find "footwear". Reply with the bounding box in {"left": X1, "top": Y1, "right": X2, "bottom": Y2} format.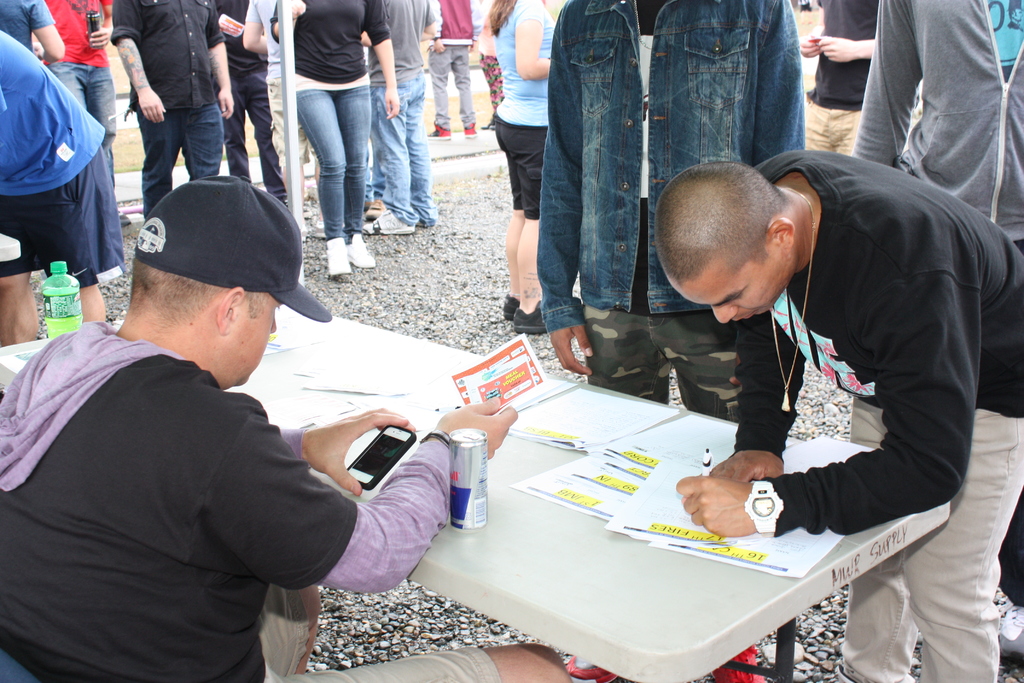
{"left": 347, "top": 234, "right": 378, "bottom": 269}.
